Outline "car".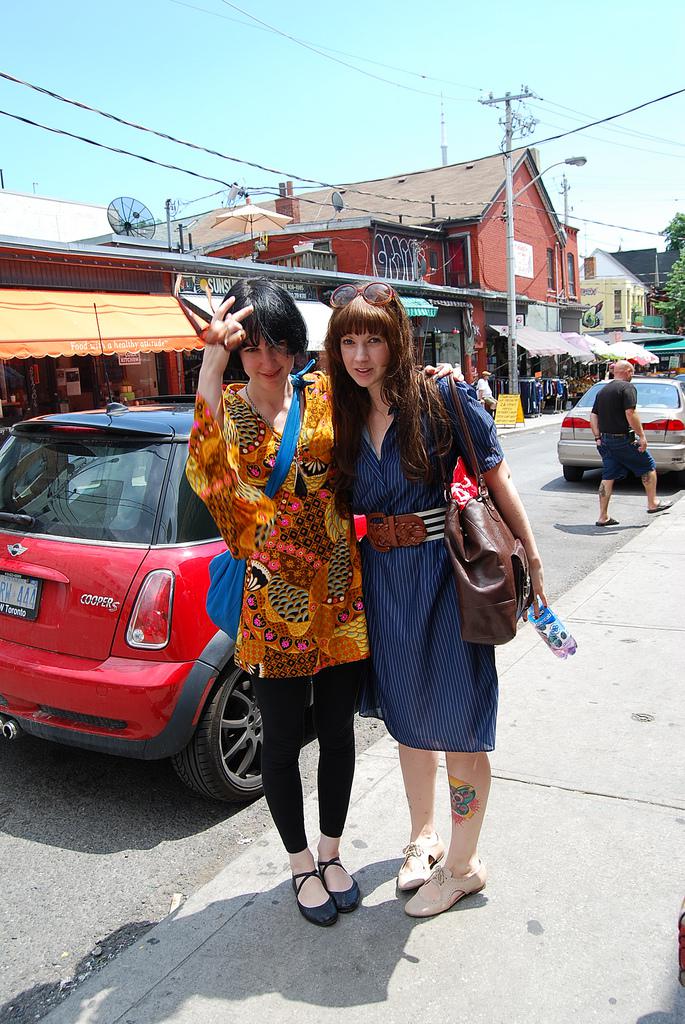
Outline: [555,377,684,479].
